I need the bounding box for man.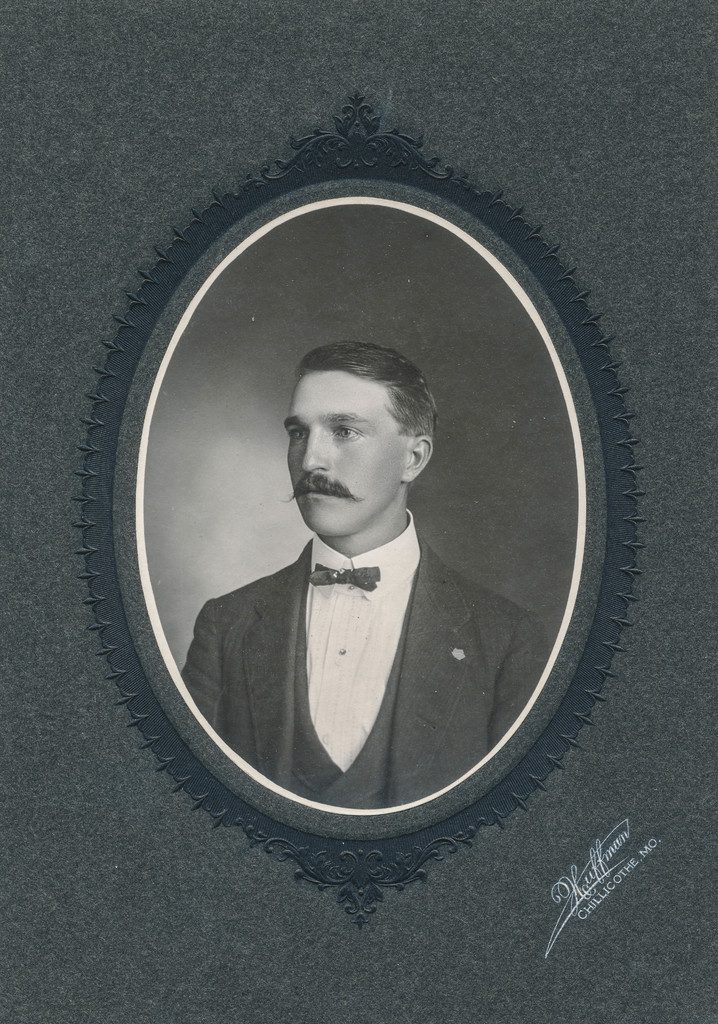
Here it is: [x1=171, y1=363, x2=530, y2=827].
